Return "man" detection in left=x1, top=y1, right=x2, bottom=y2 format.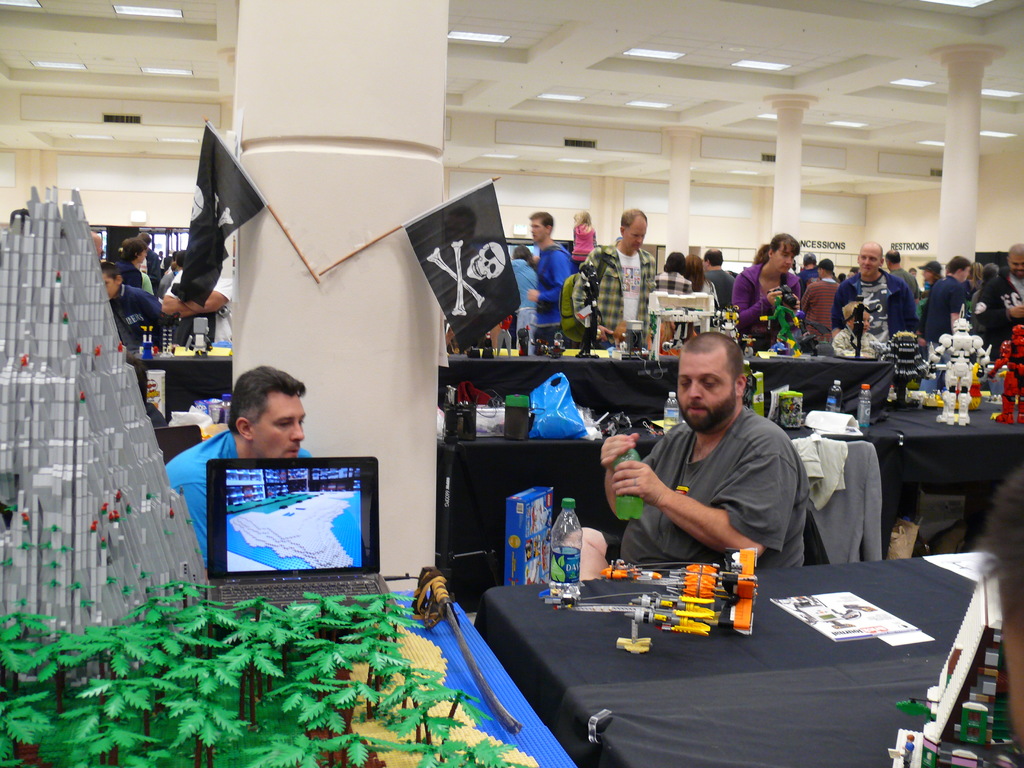
left=964, top=242, right=1023, bottom=358.
